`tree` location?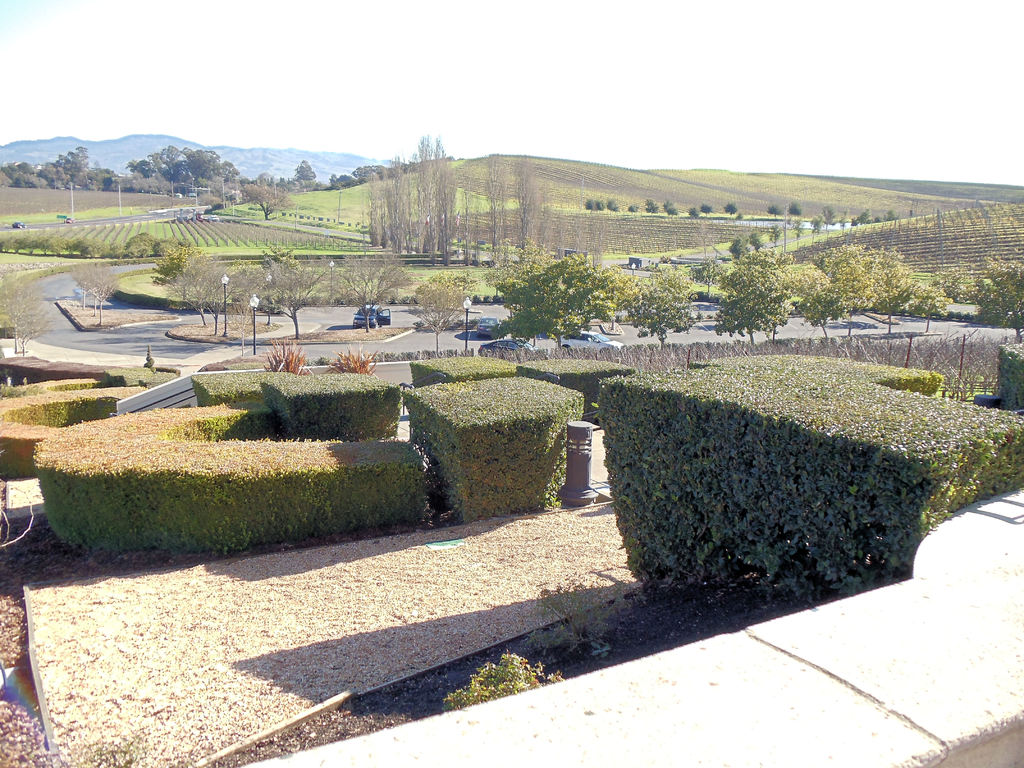
locate(862, 251, 914, 339)
